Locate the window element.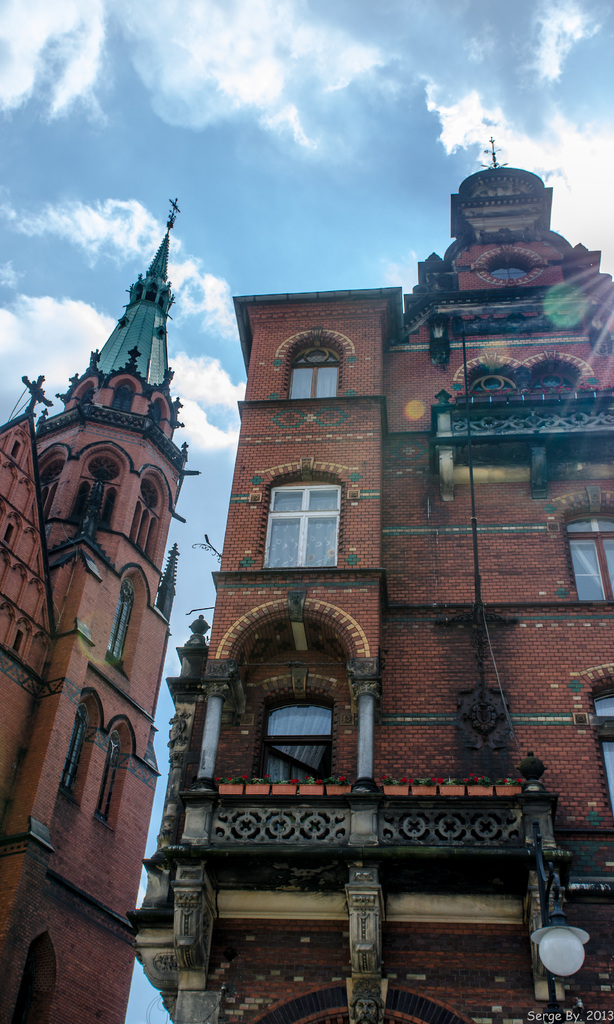
Element bbox: {"left": 72, "top": 385, "right": 91, "bottom": 404}.
